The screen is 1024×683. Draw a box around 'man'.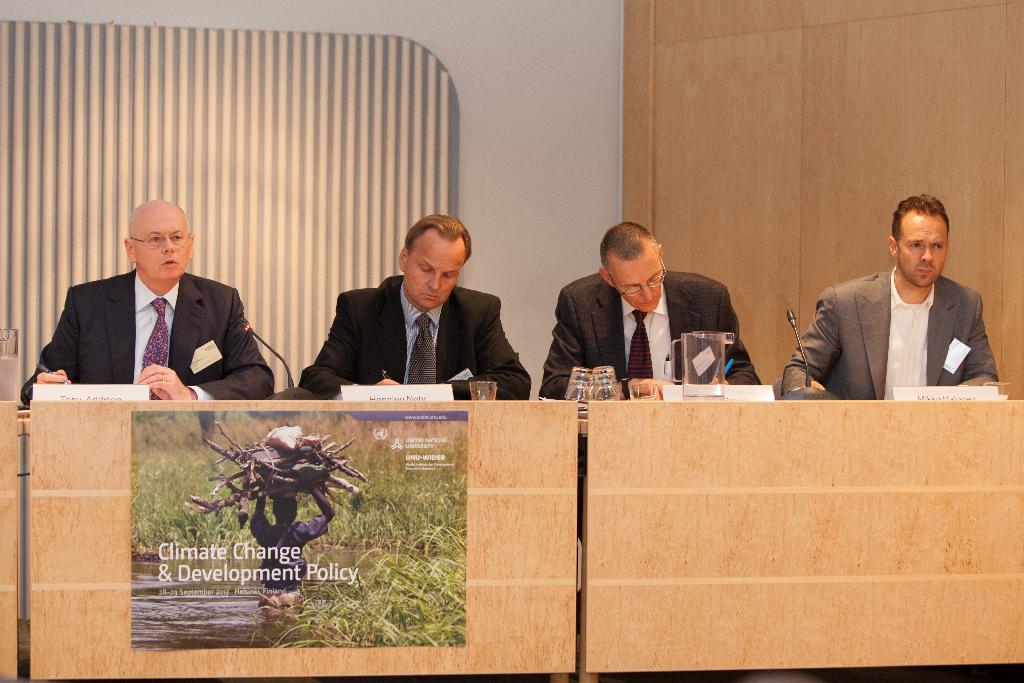
bbox(18, 201, 273, 404).
